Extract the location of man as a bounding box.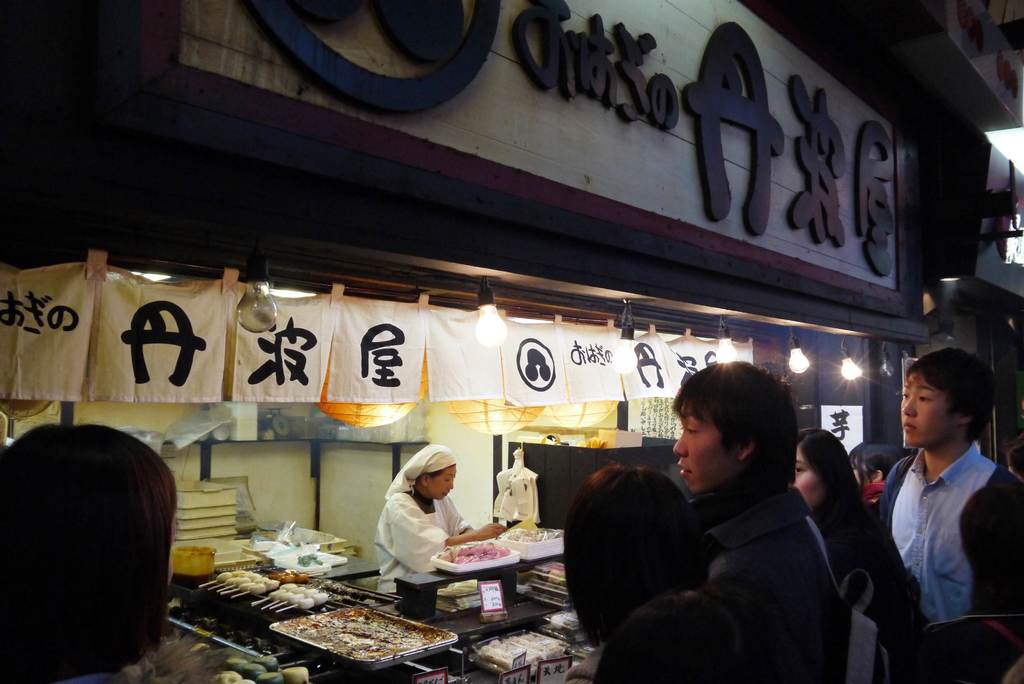
bbox=(666, 352, 855, 683).
